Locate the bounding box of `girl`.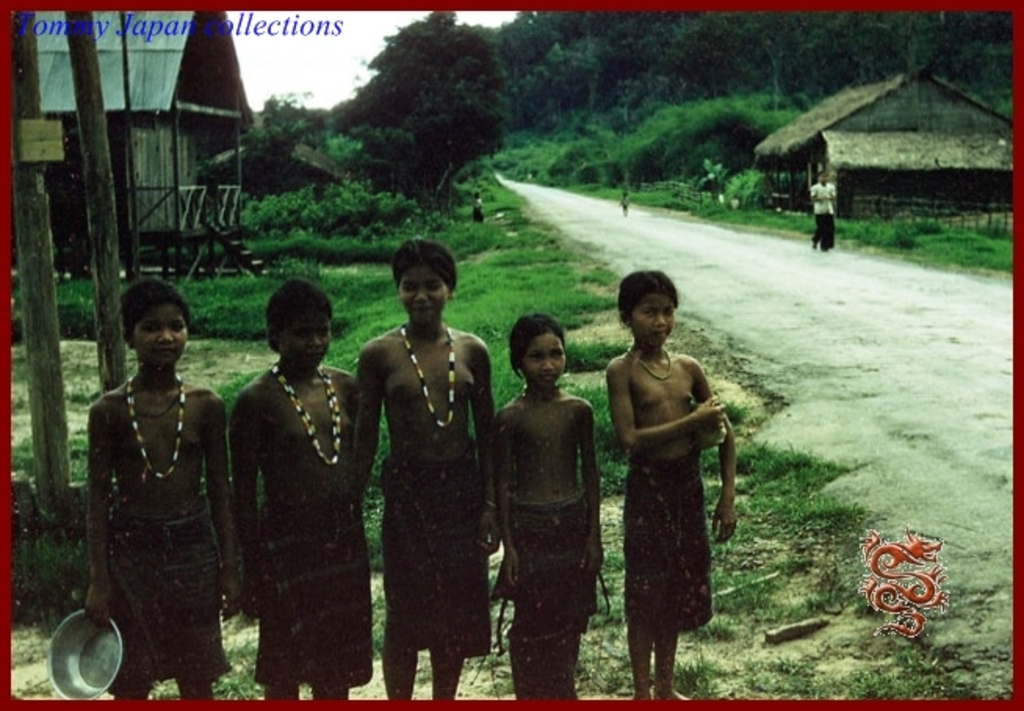
Bounding box: 85,276,240,703.
